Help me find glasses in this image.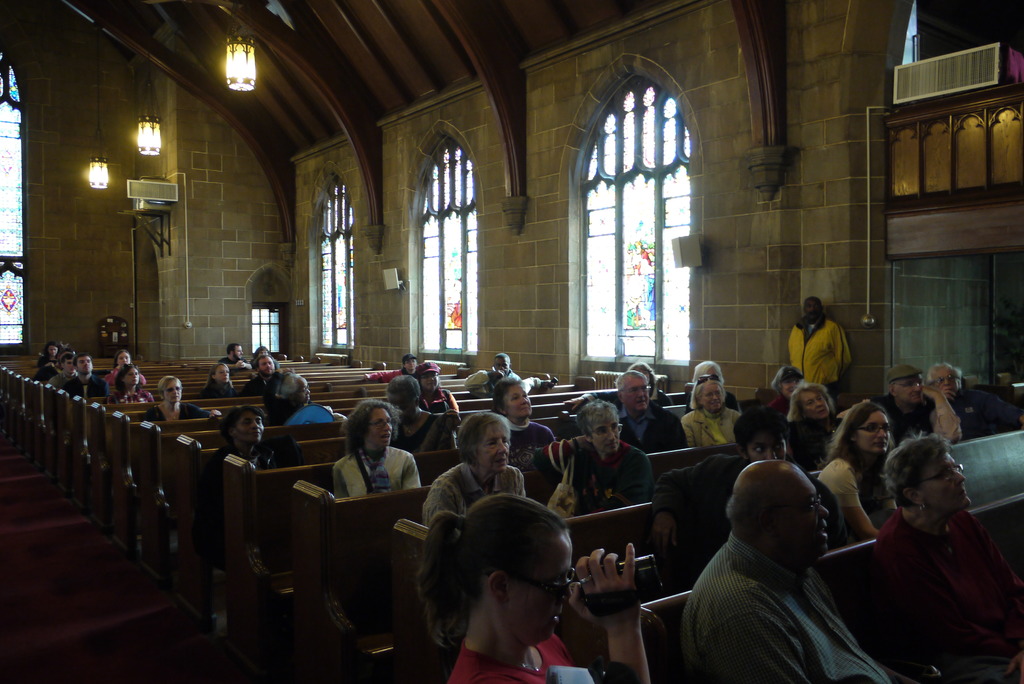
Found it: 913/462/965/486.
